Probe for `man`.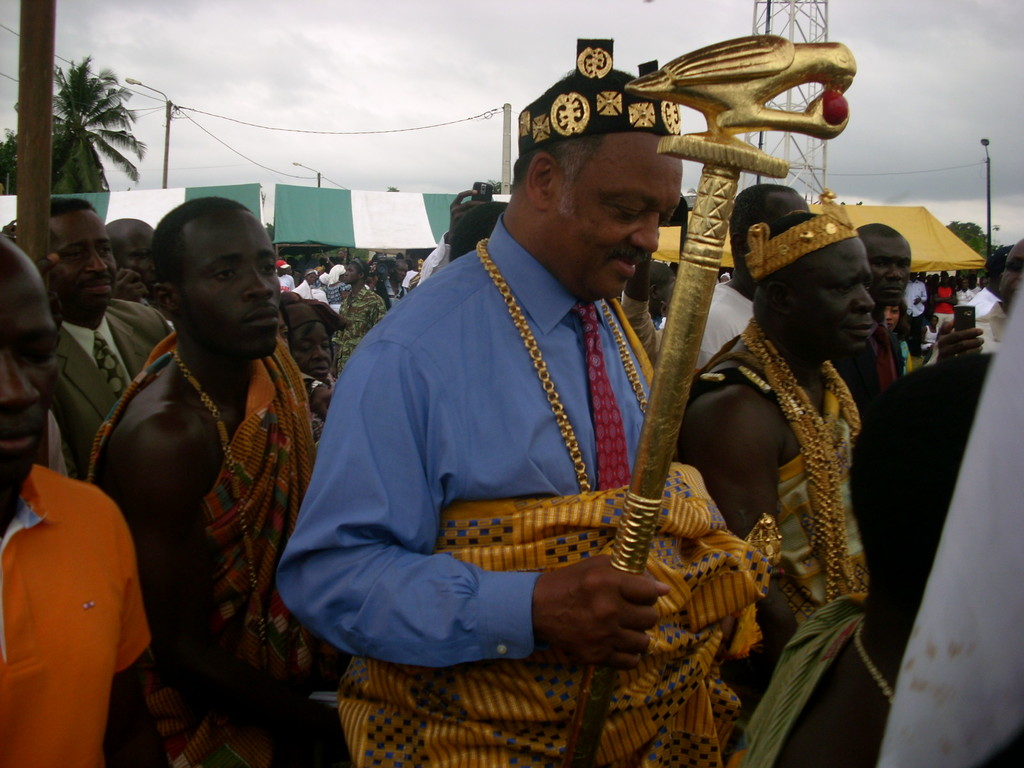
Probe result: [left=969, top=246, right=1010, bottom=315].
